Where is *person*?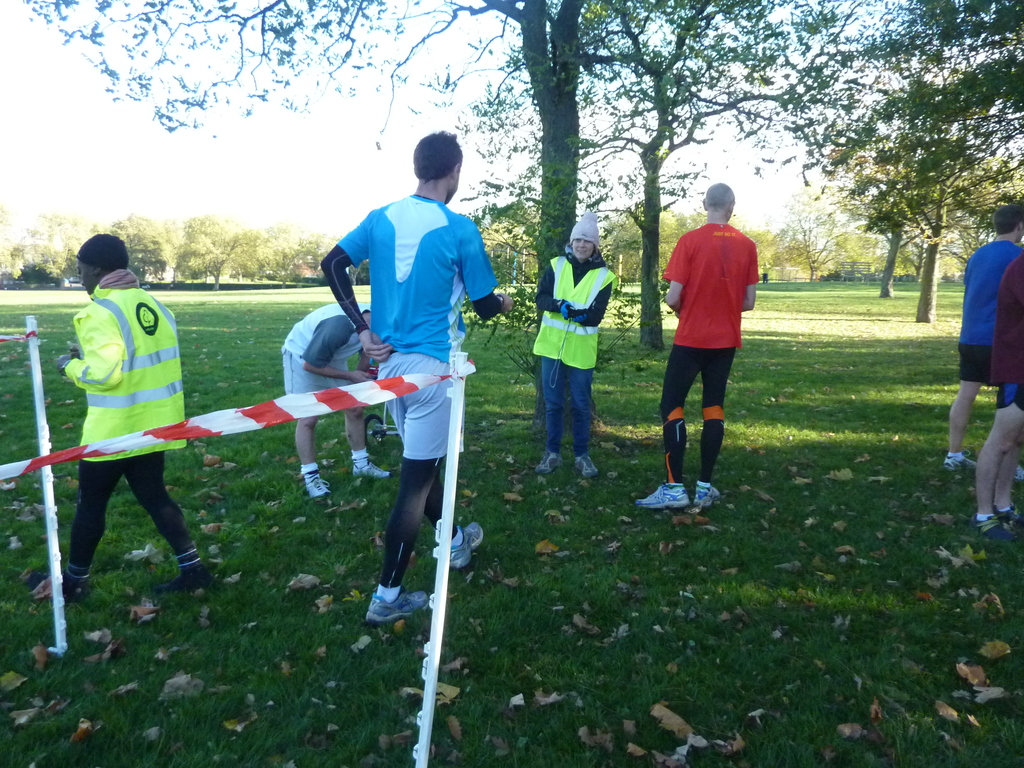
(x1=941, y1=200, x2=1023, y2=481).
